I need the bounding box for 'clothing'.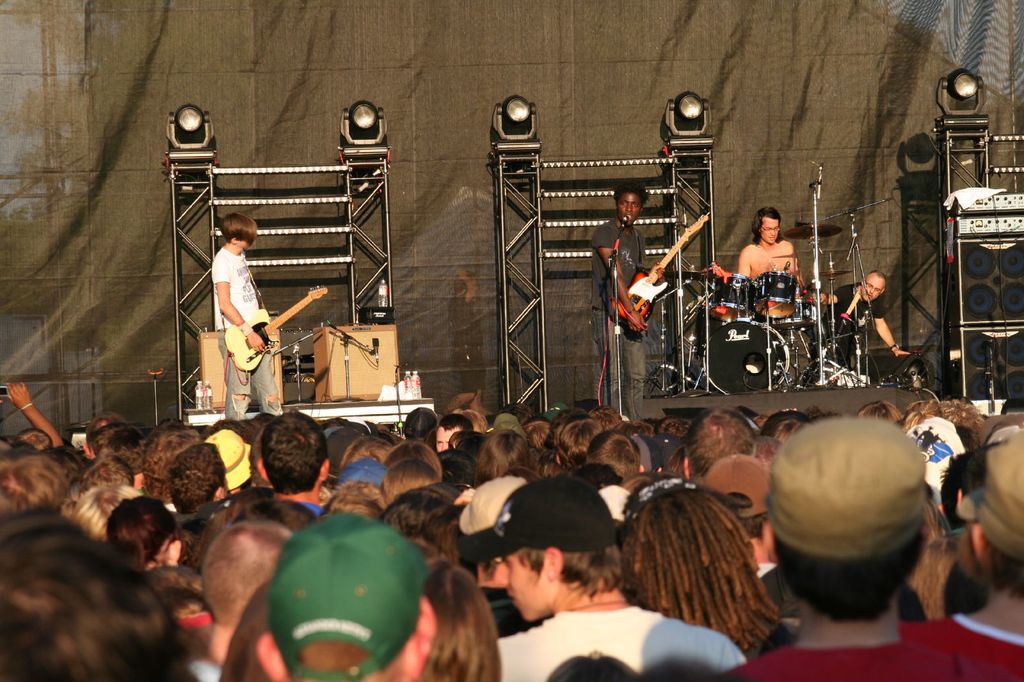
Here it is: (491,599,748,681).
